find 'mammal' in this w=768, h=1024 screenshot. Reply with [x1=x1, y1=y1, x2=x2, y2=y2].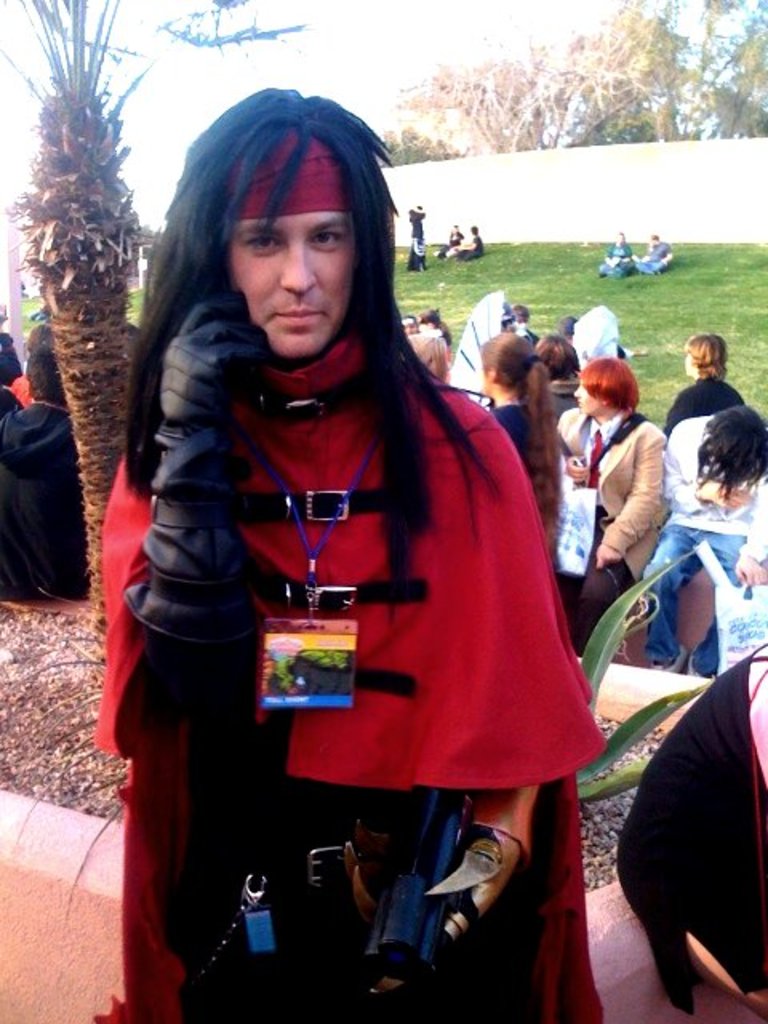
[x1=402, y1=197, x2=432, y2=270].
